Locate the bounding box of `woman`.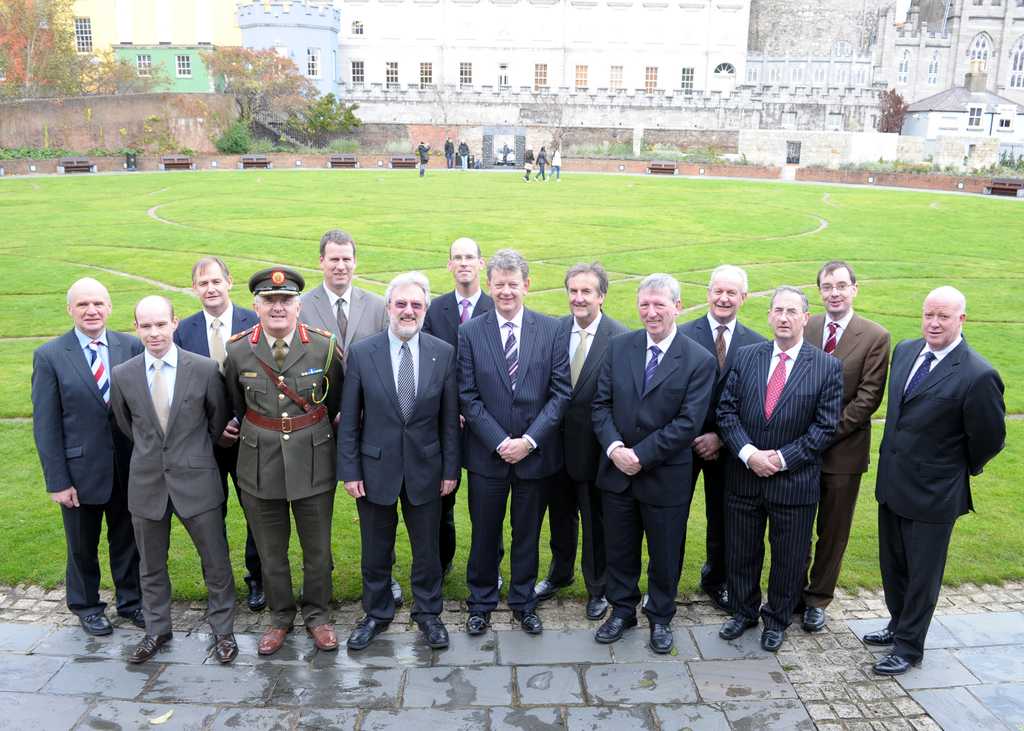
Bounding box: 538, 147, 547, 179.
